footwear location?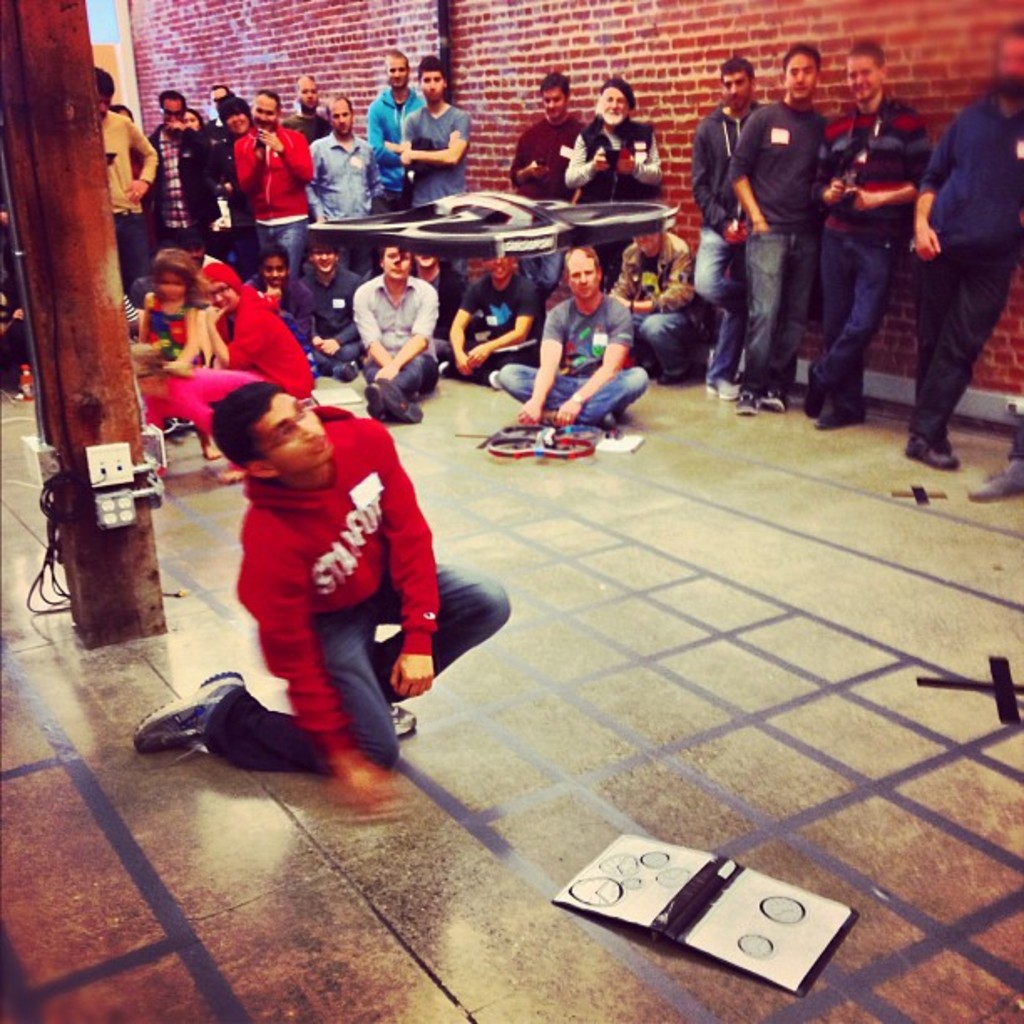
<region>383, 375, 422, 425</region>
